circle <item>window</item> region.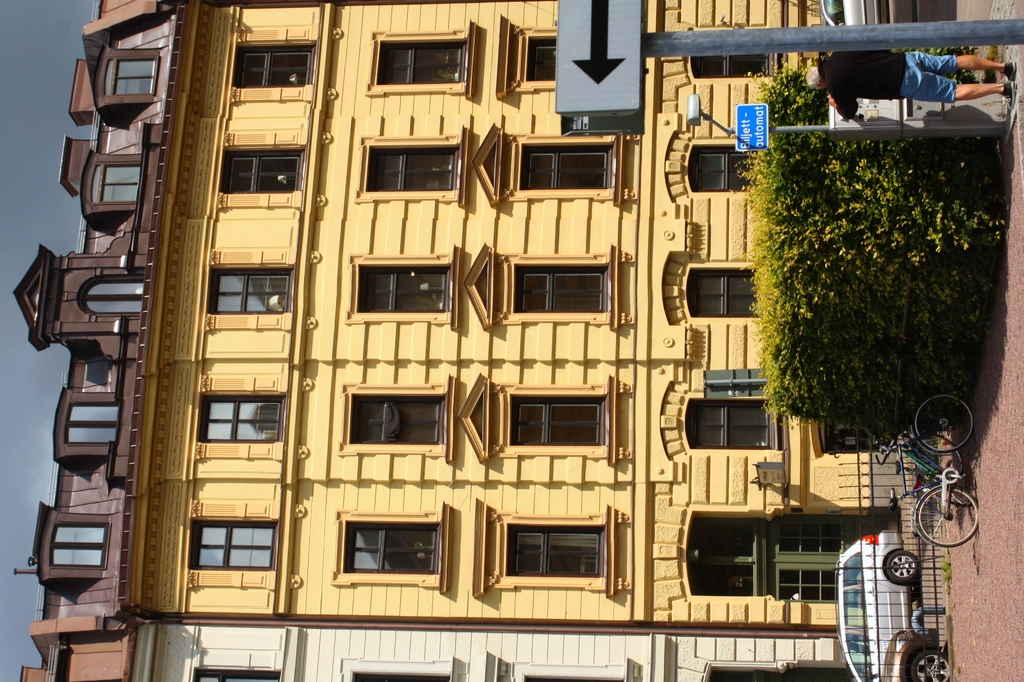
Region: (left=225, top=152, right=305, bottom=193).
